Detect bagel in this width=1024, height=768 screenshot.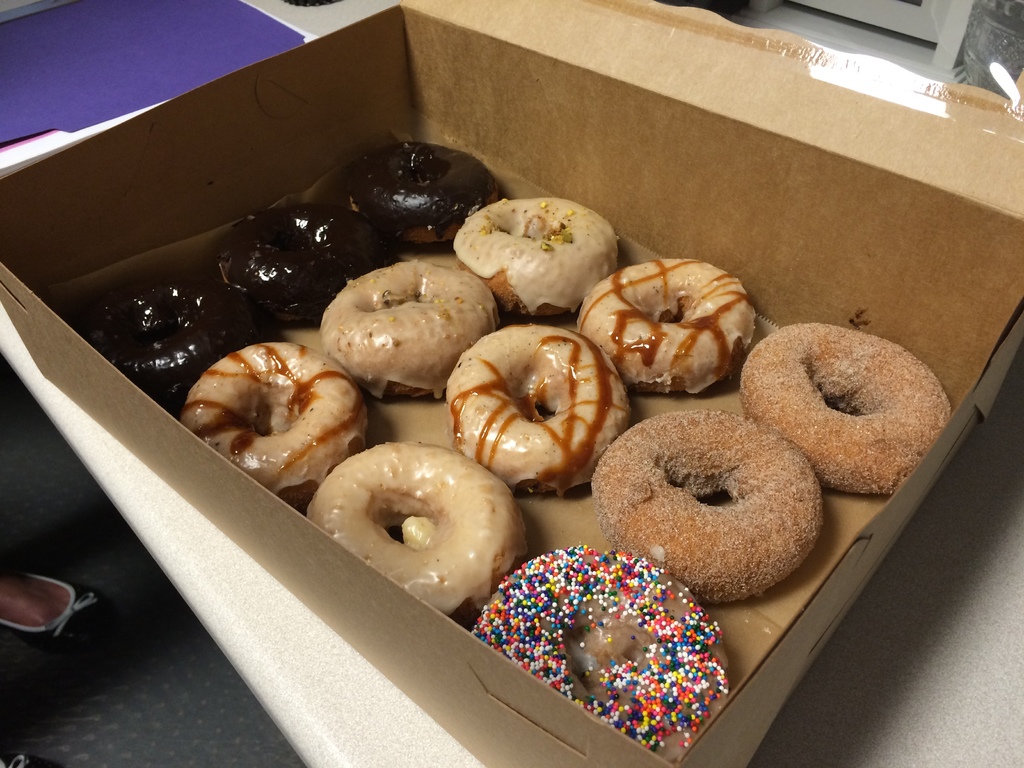
Detection: (left=314, top=252, right=500, bottom=400).
